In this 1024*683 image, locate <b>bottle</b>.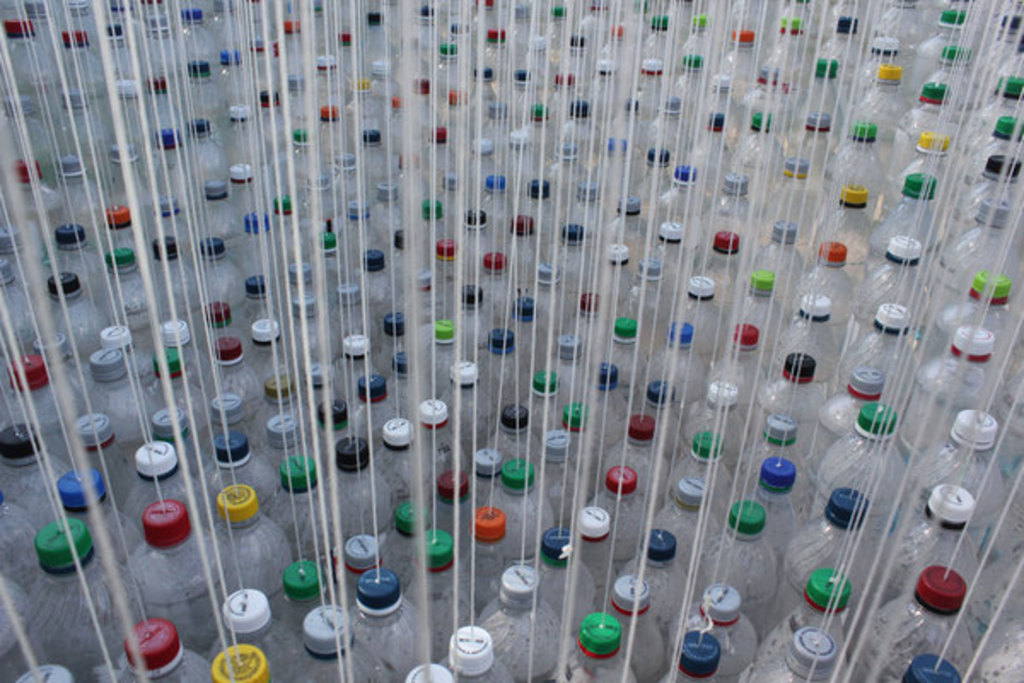
Bounding box: box=[464, 446, 503, 504].
